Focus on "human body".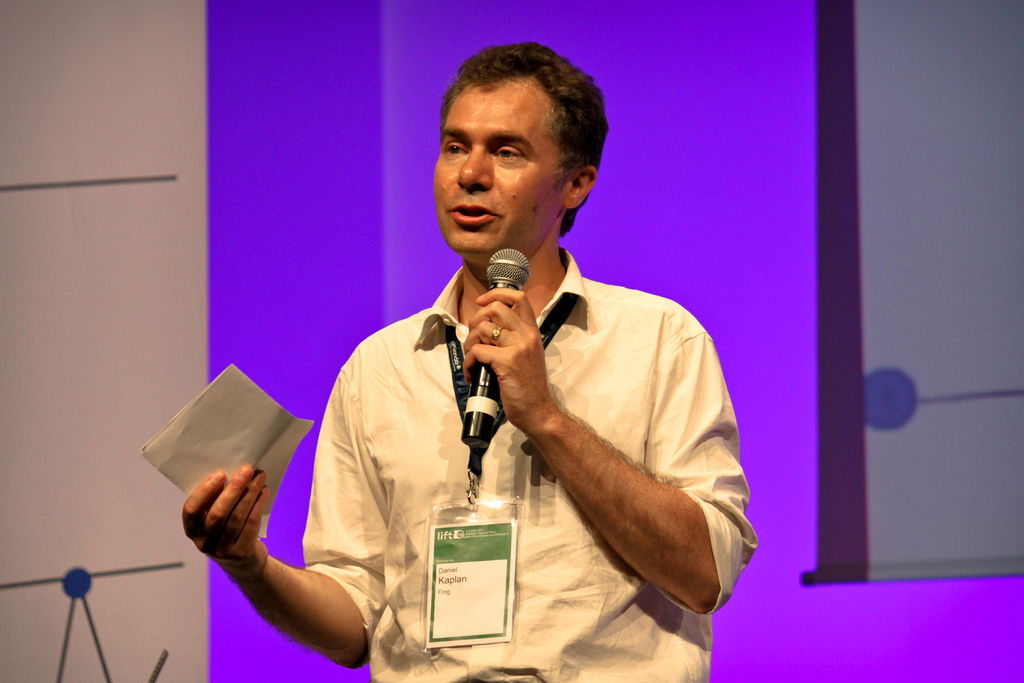
Focused at <region>176, 38, 756, 682</region>.
